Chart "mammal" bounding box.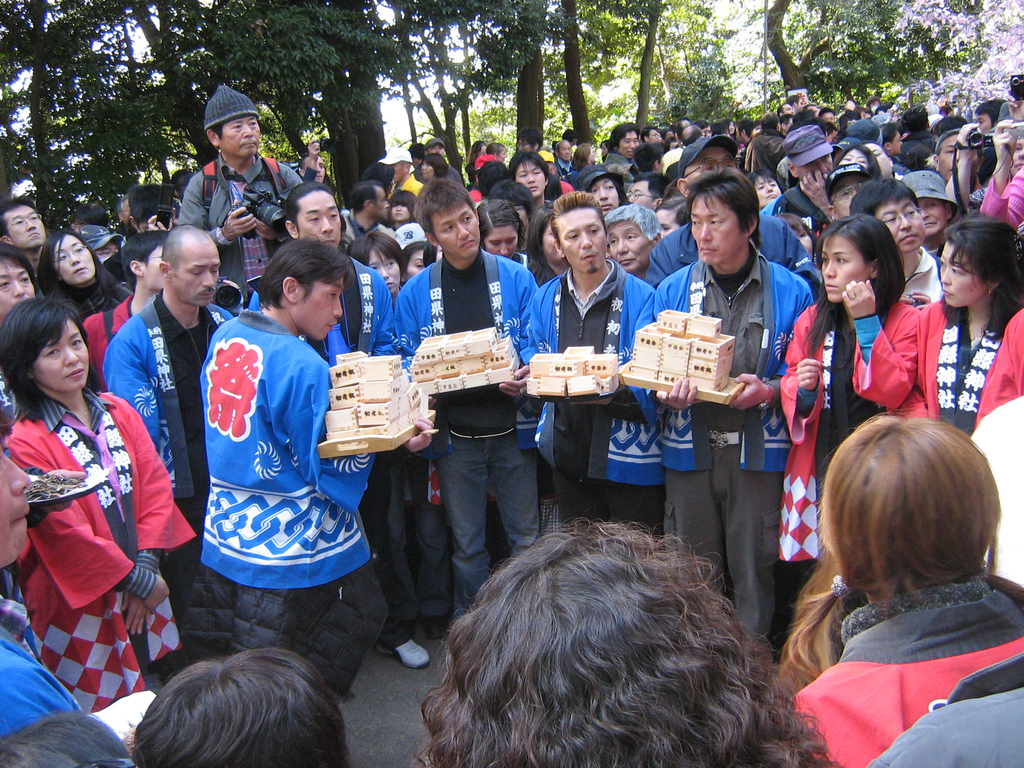
Charted: crop(425, 523, 790, 767).
